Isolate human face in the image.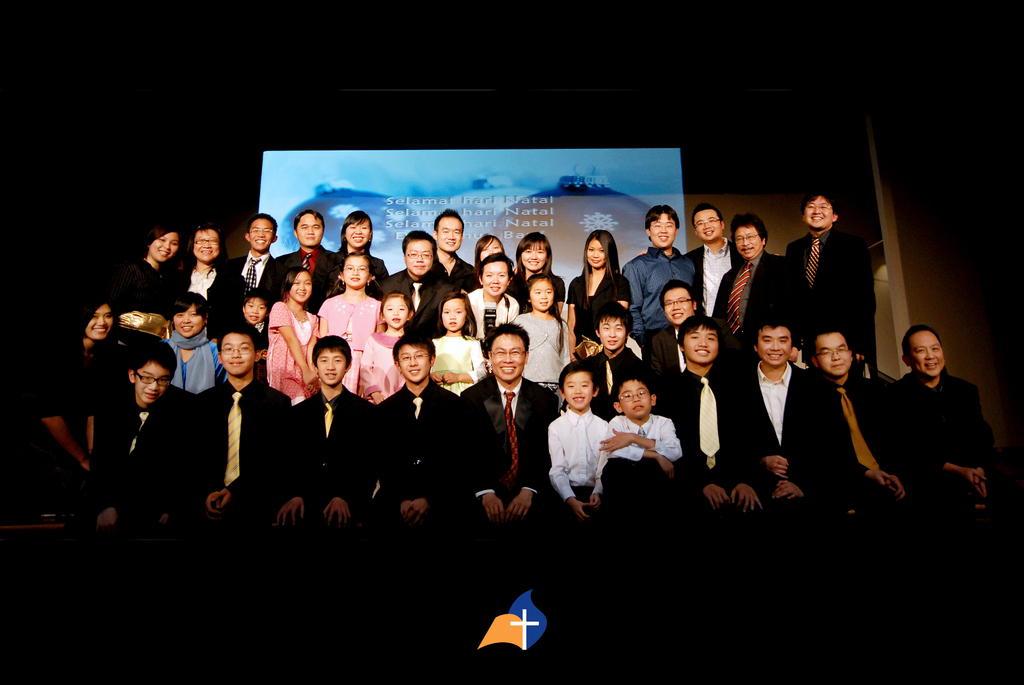
Isolated region: box(735, 225, 762, 258).
